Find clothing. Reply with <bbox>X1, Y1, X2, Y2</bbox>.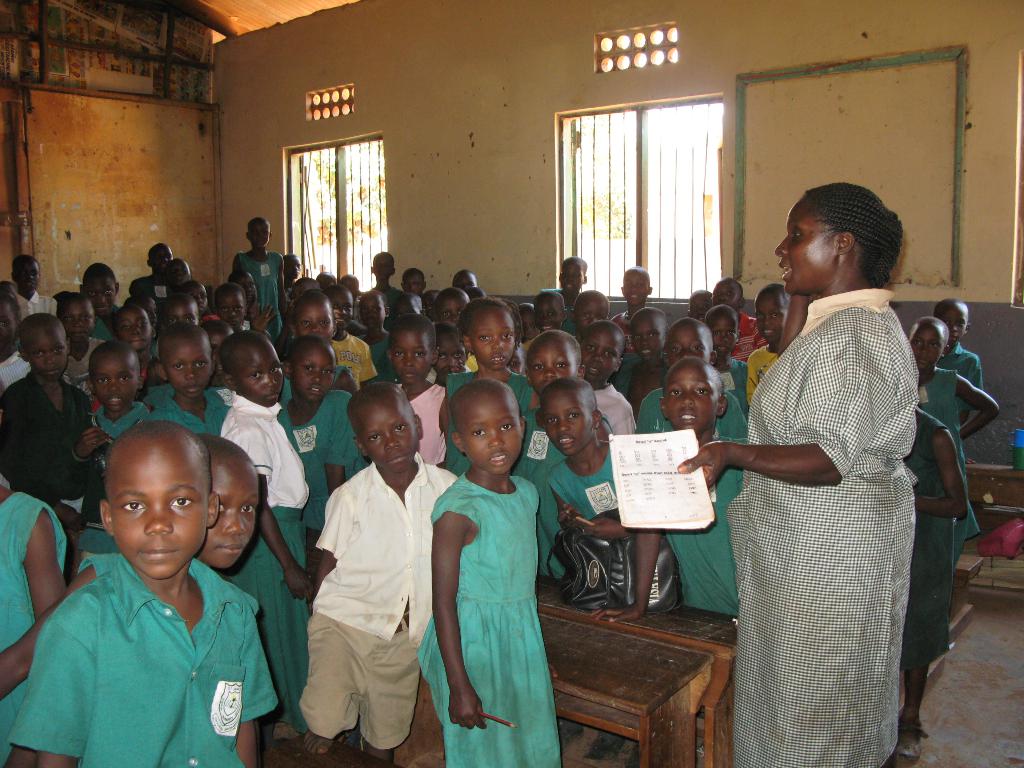
<bbox>335, 335, 375, 389</bbox>.
